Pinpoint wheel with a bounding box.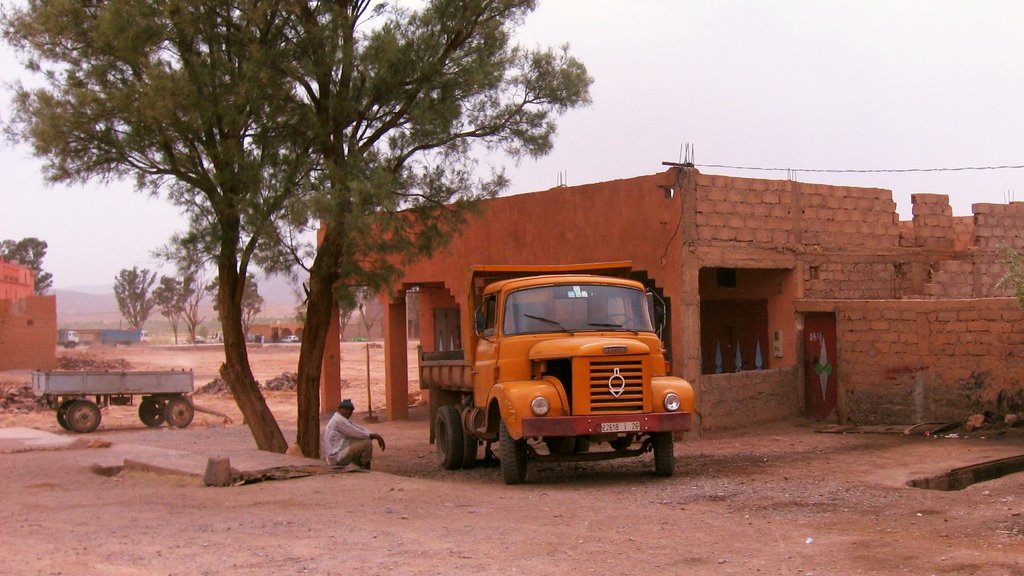
box=[550, 440, 575, 453].
